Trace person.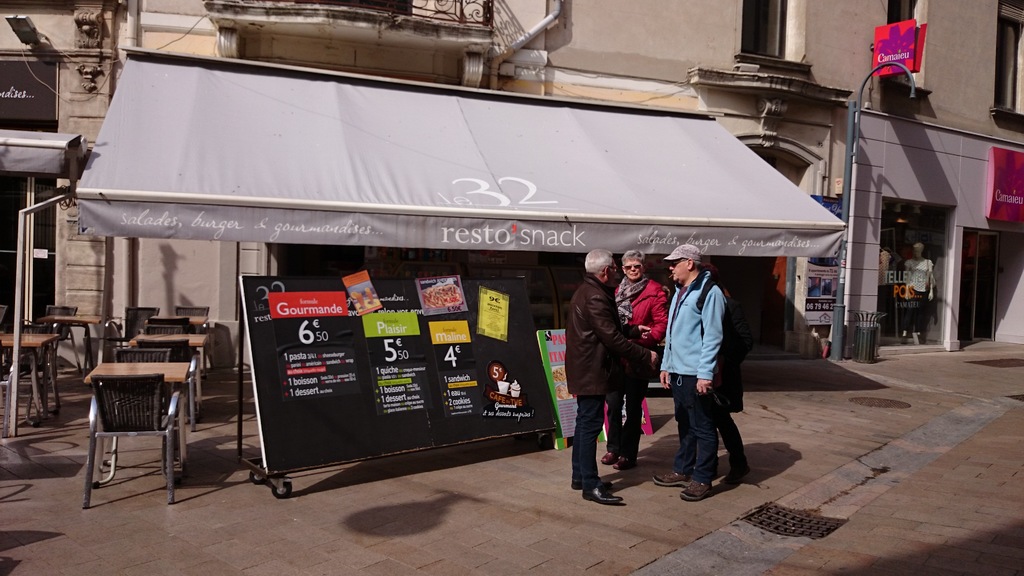
Traced to BBox(663, 232, 731, 507).
